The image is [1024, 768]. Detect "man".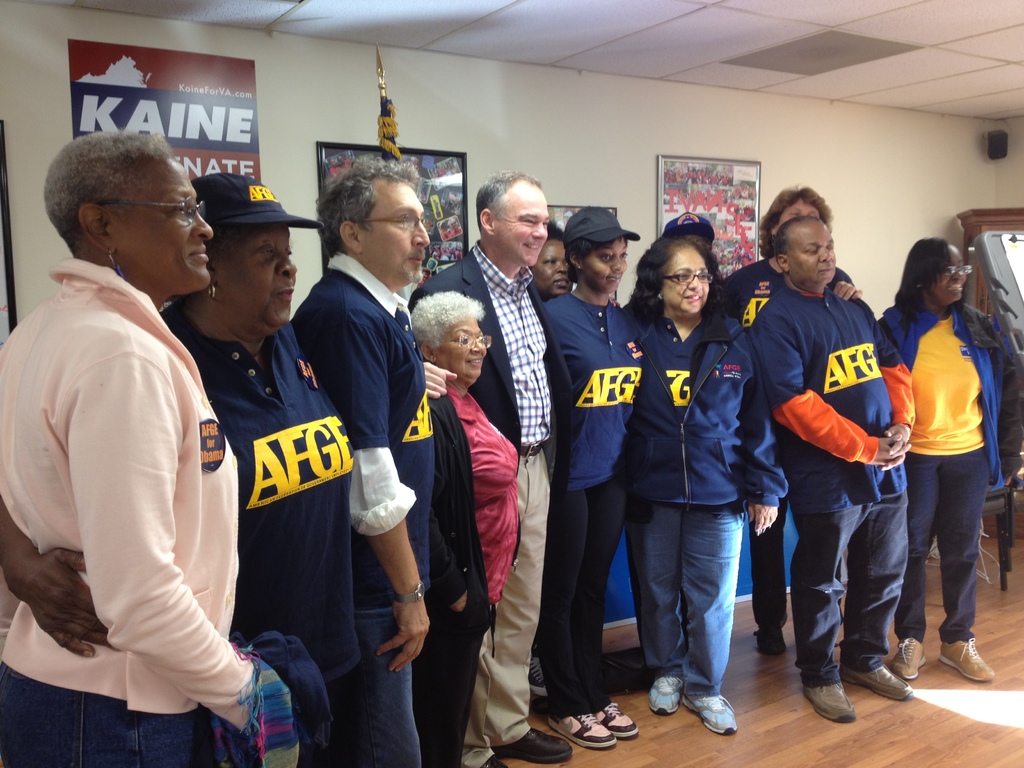
Detection: bbox(743, 207, 920, 718).
